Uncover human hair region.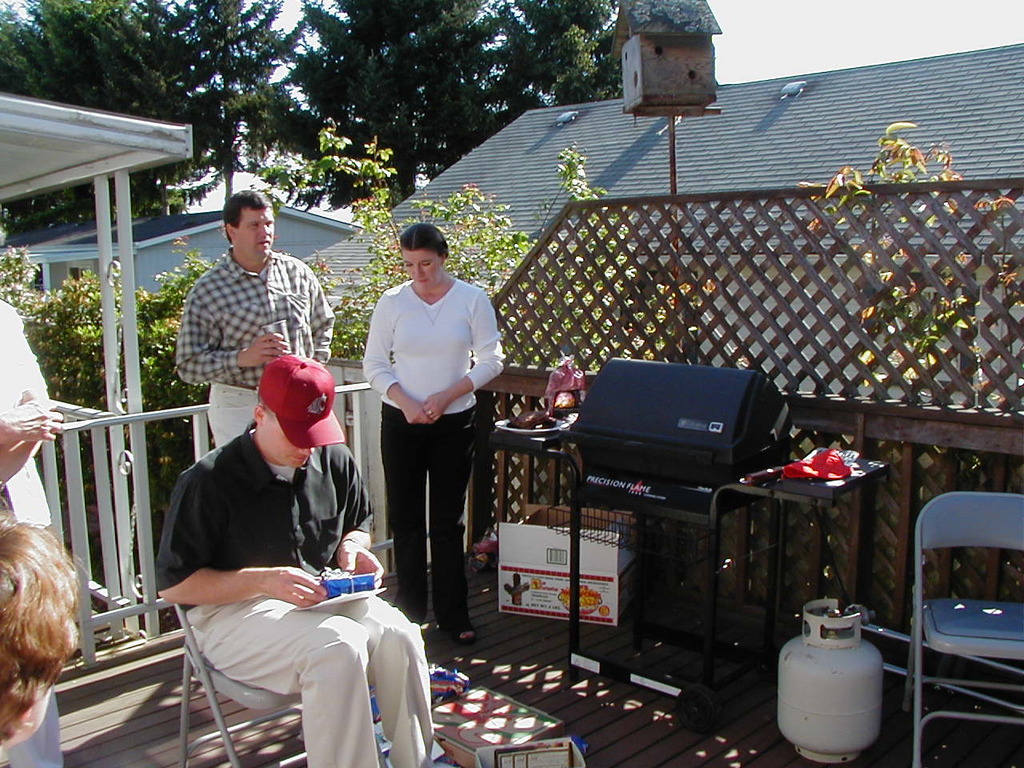
Uncovered: detection(397, 221, 452, 254).
